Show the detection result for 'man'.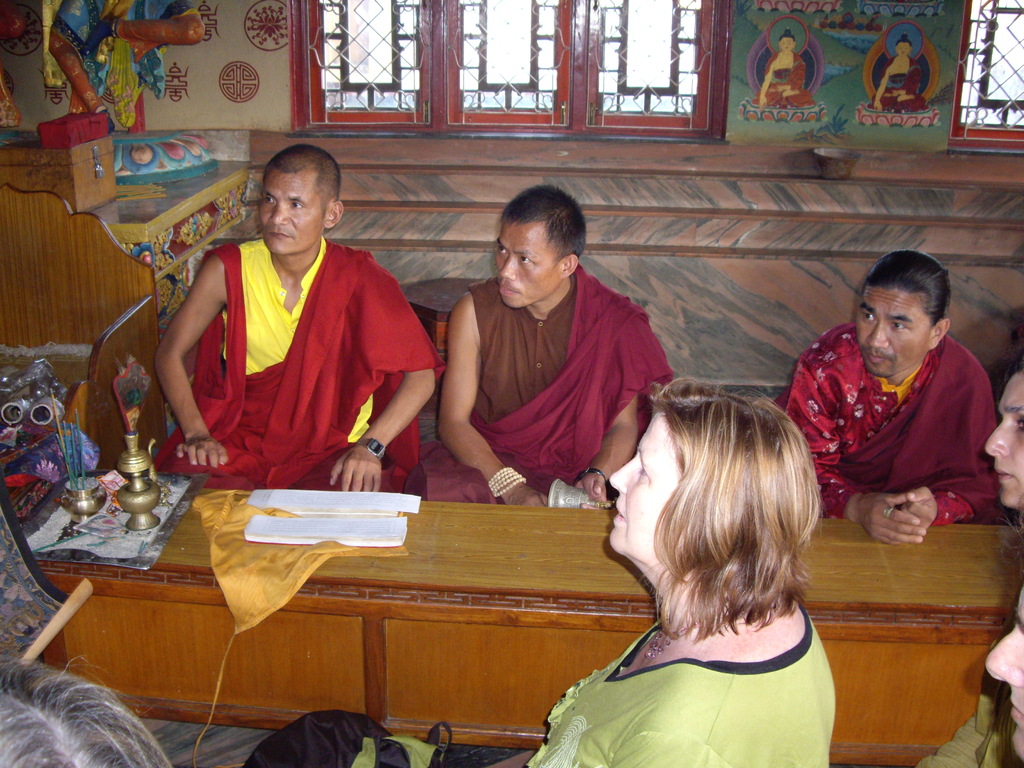
[left=748, top=24, right=815, bottom=111].
